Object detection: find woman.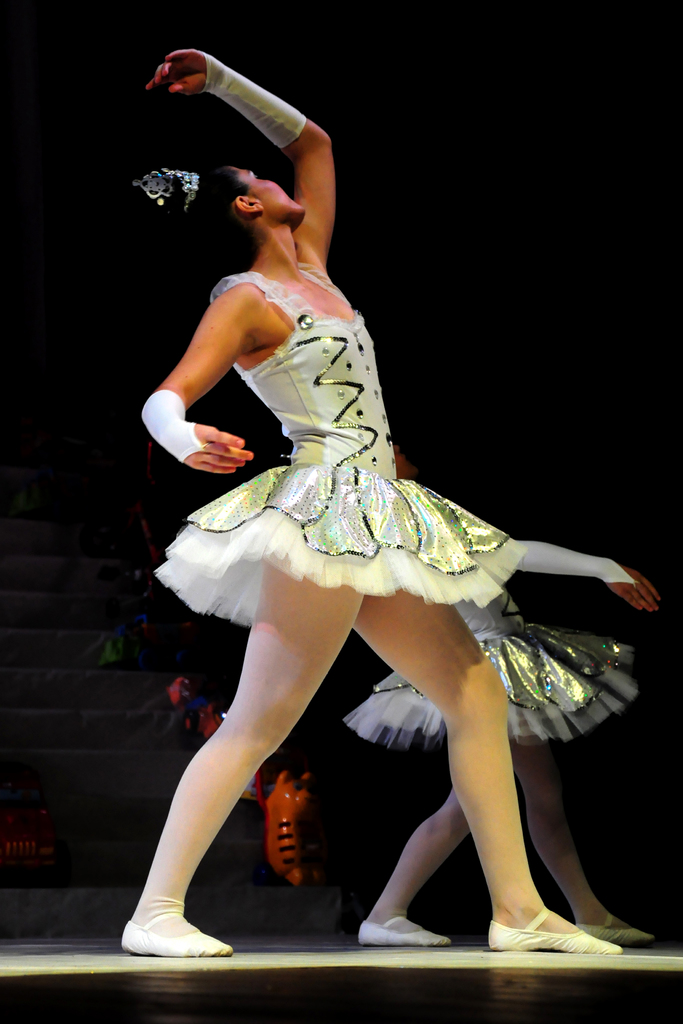
[348, 431, 666, 938].
